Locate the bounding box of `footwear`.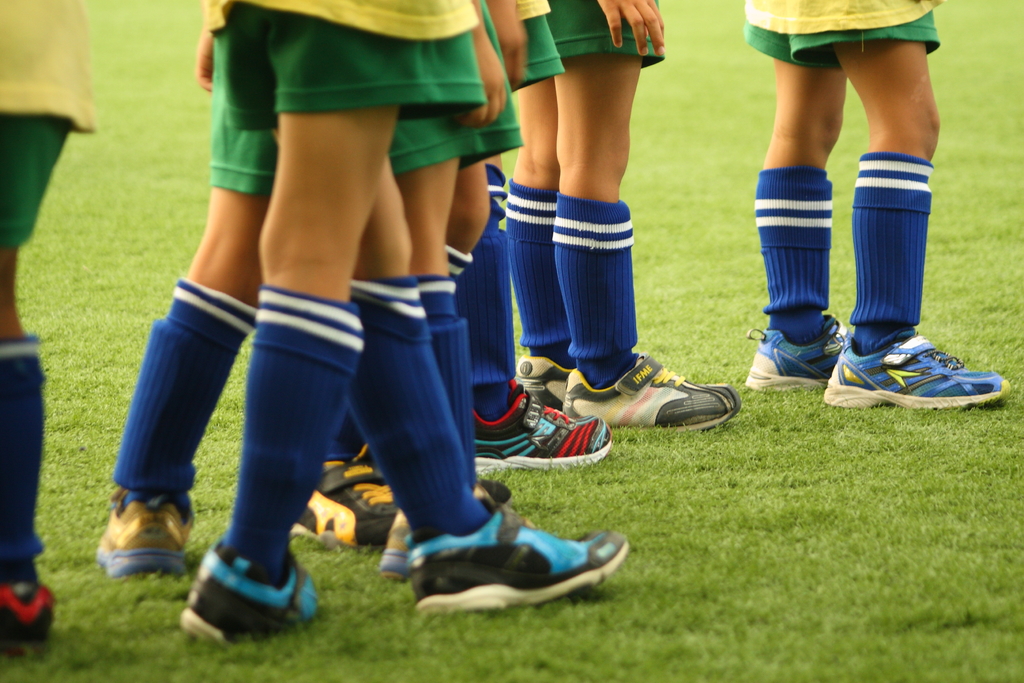
Bounding box: x1=412 y1=536 x2=630 y2=623.
